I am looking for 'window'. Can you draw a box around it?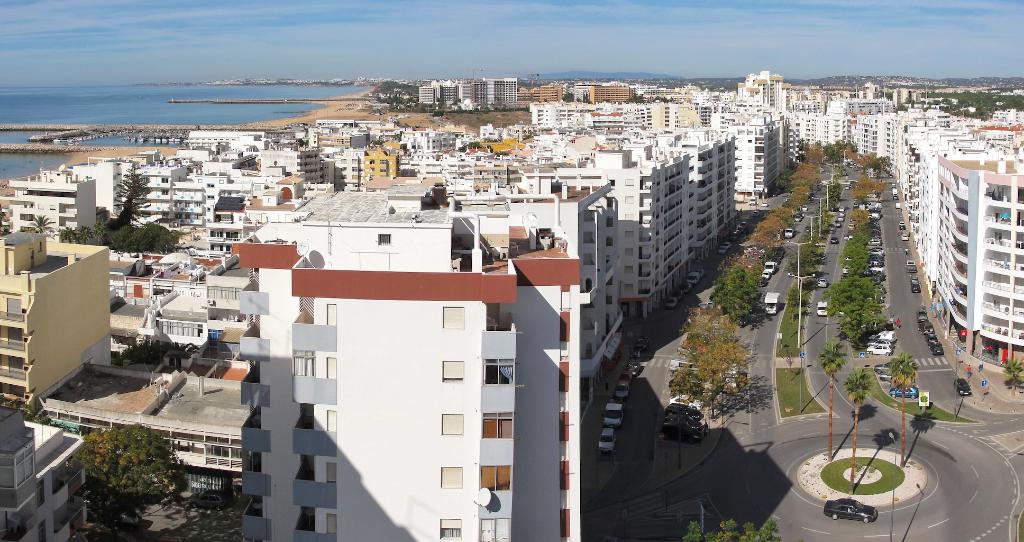
Sure, the bounding box is bbox=(481, 356, 513, 389).
